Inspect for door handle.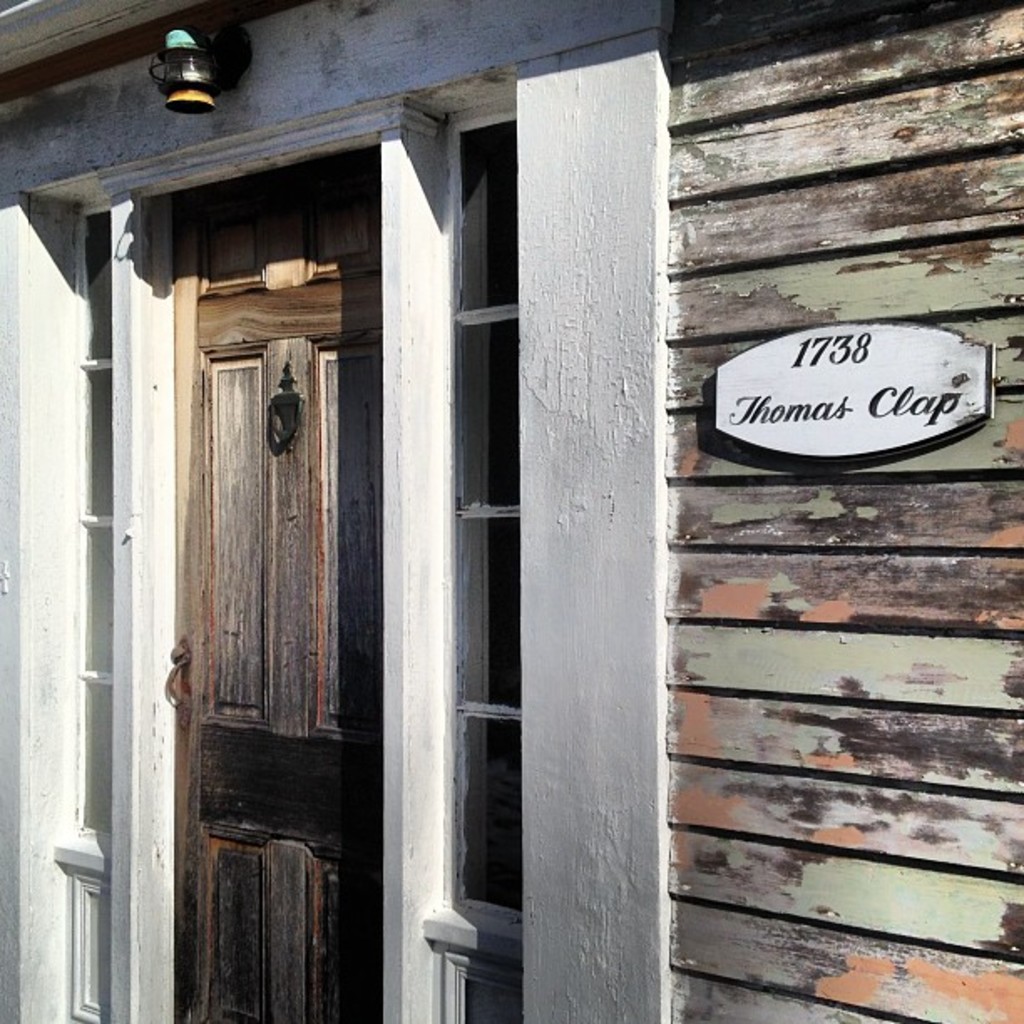
Inspection: pyautogui.locateOnScreen(167, 634, 189, 728).
